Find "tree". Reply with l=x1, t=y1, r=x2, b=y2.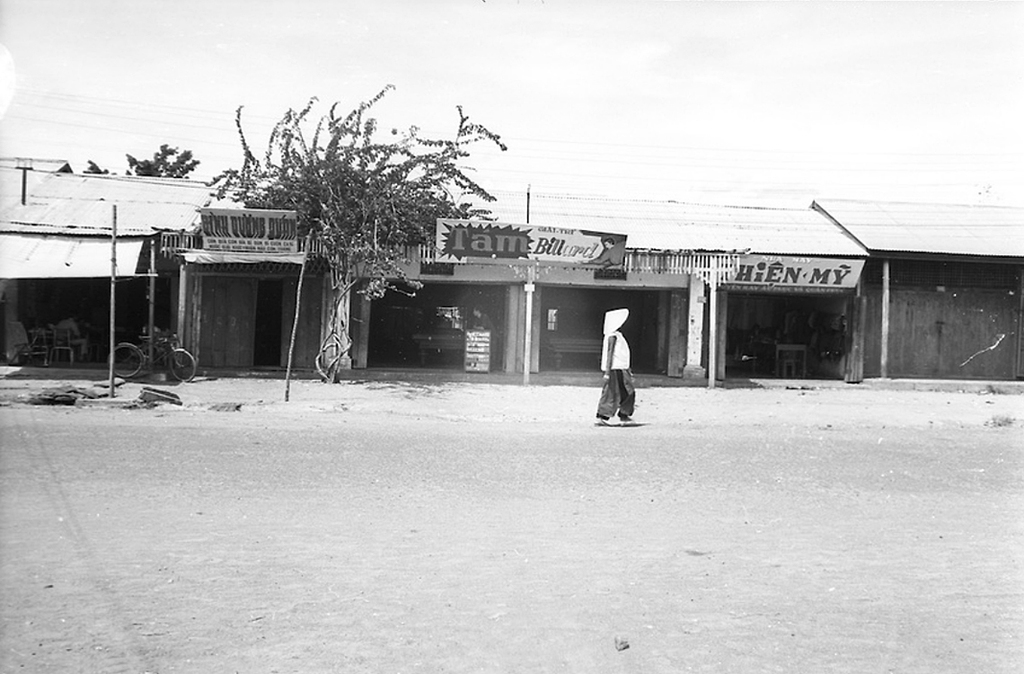
l=216, t=70, r=503, b=362.
